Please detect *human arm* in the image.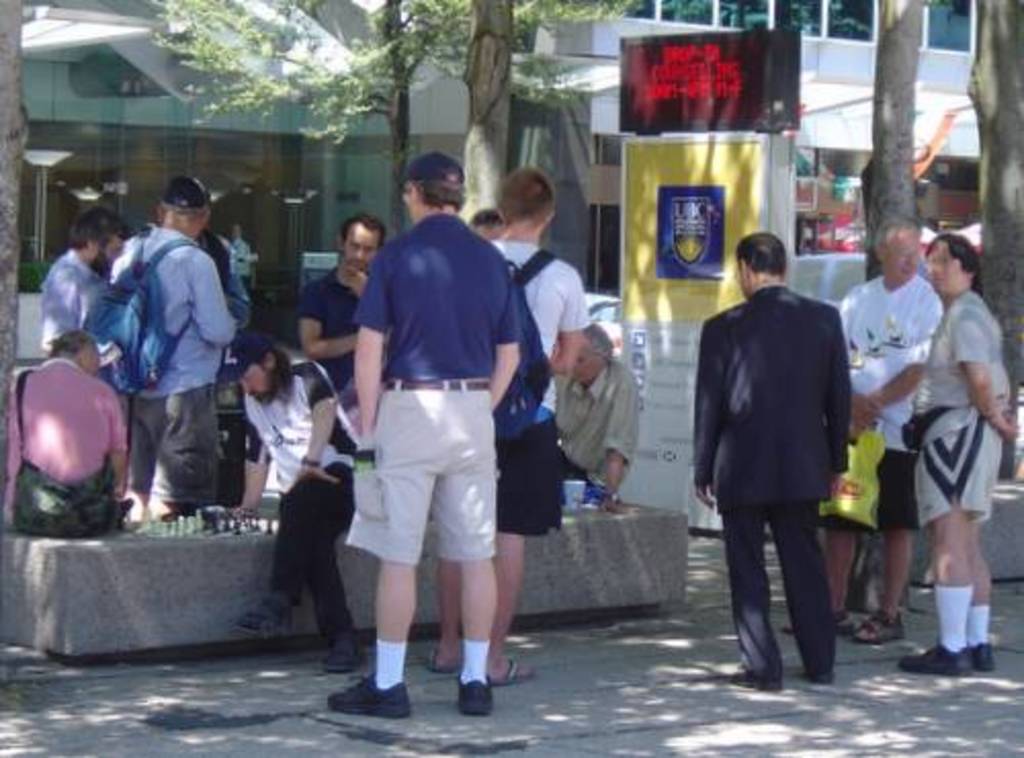
<bbox>594, 367, 641, 518</bbox>.
